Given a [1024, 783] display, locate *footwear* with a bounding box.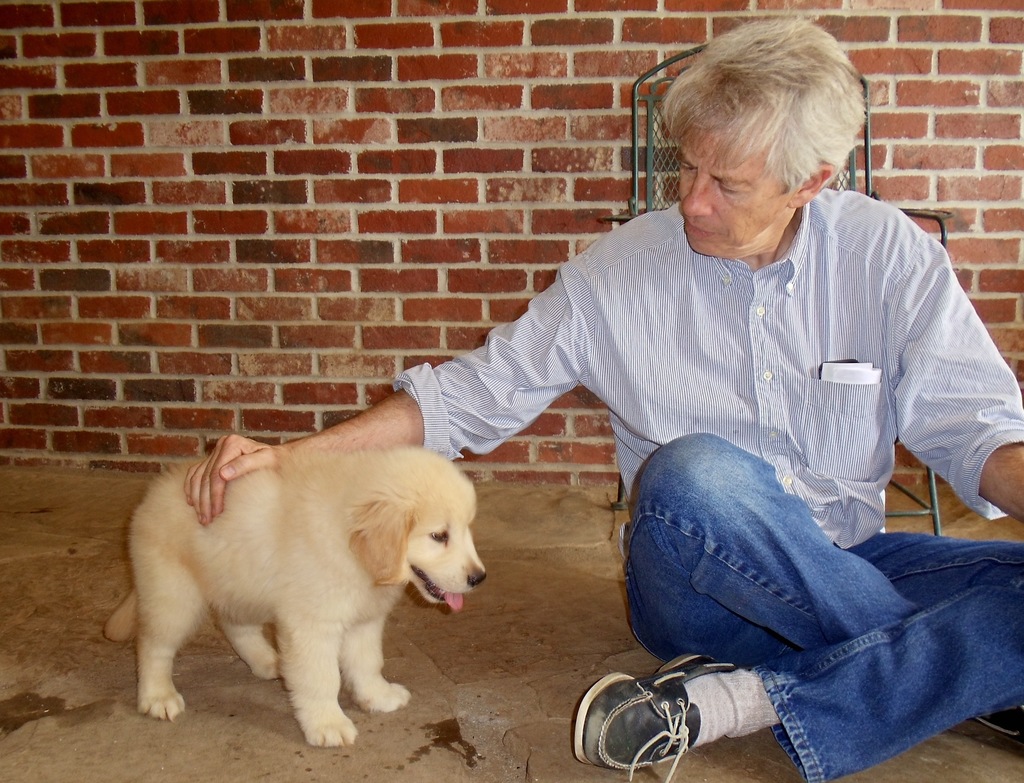
Located: bbox(951, 702, 1023, 751).
